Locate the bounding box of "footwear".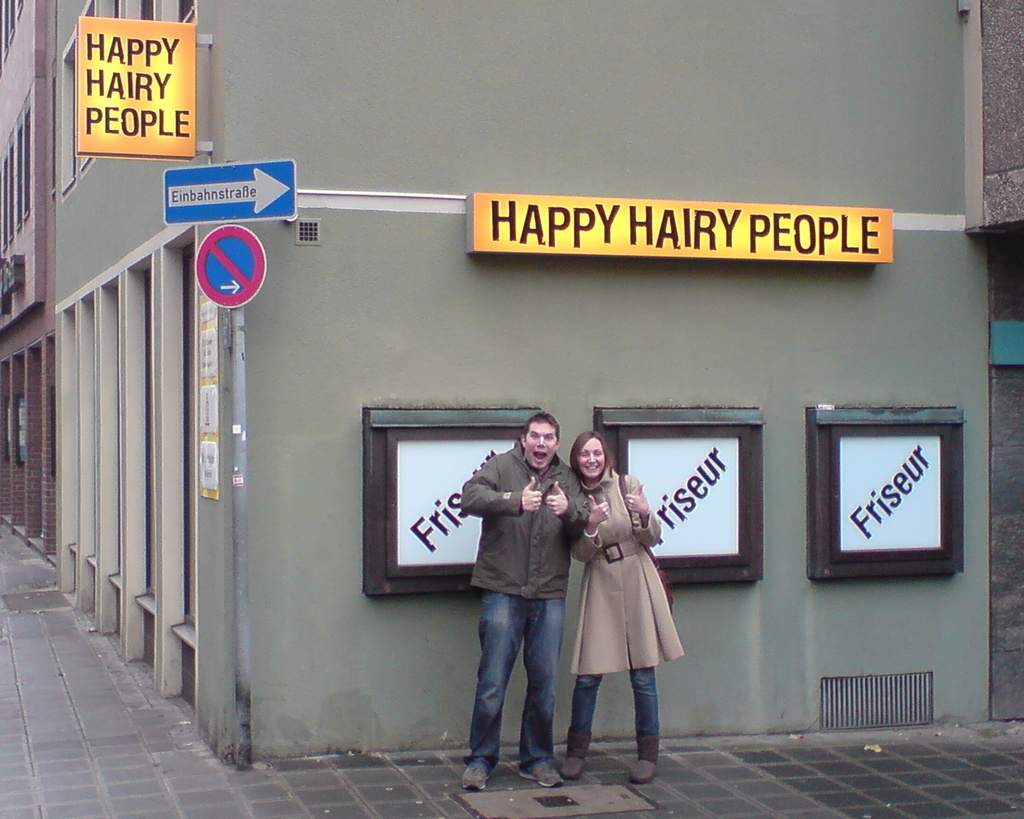
Bounding box: x1=561 y1=724 x2=592 y2=781.
